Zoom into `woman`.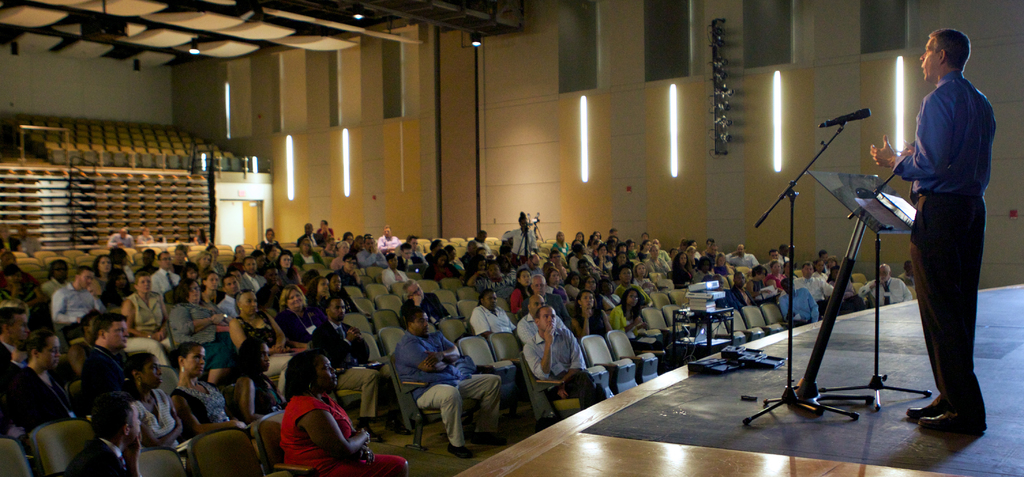
Zoom target: bbox=[175, 335, 234, 446].
